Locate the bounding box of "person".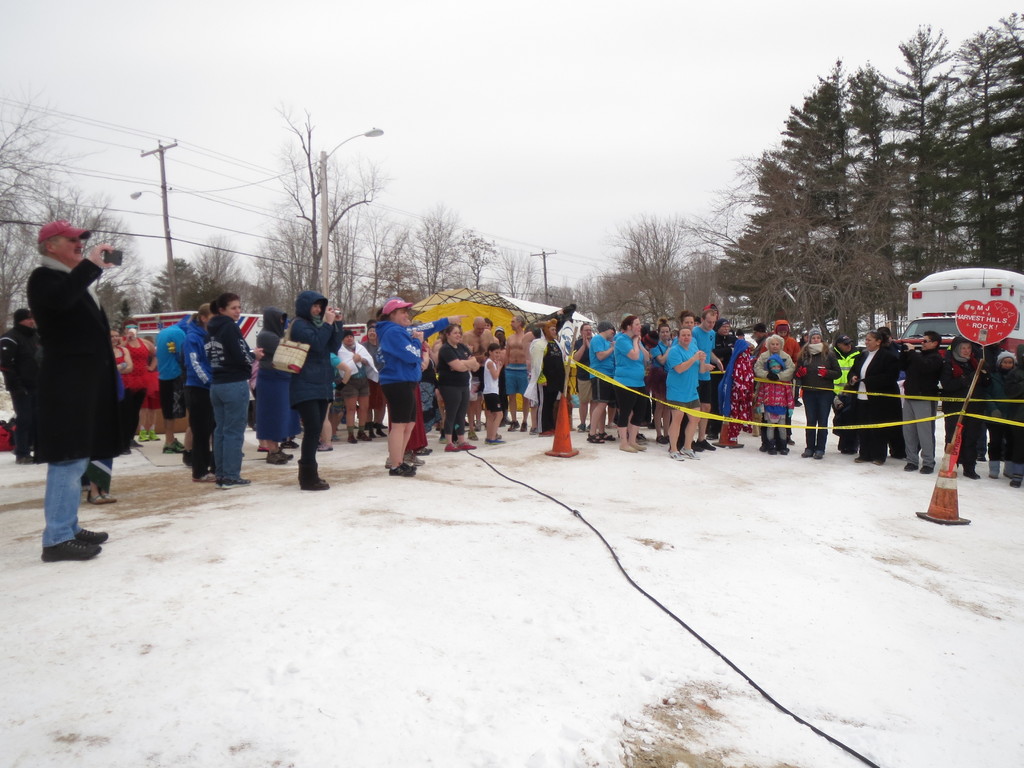
Bounding box: left=844, top=326, right=898, bottom=467.
